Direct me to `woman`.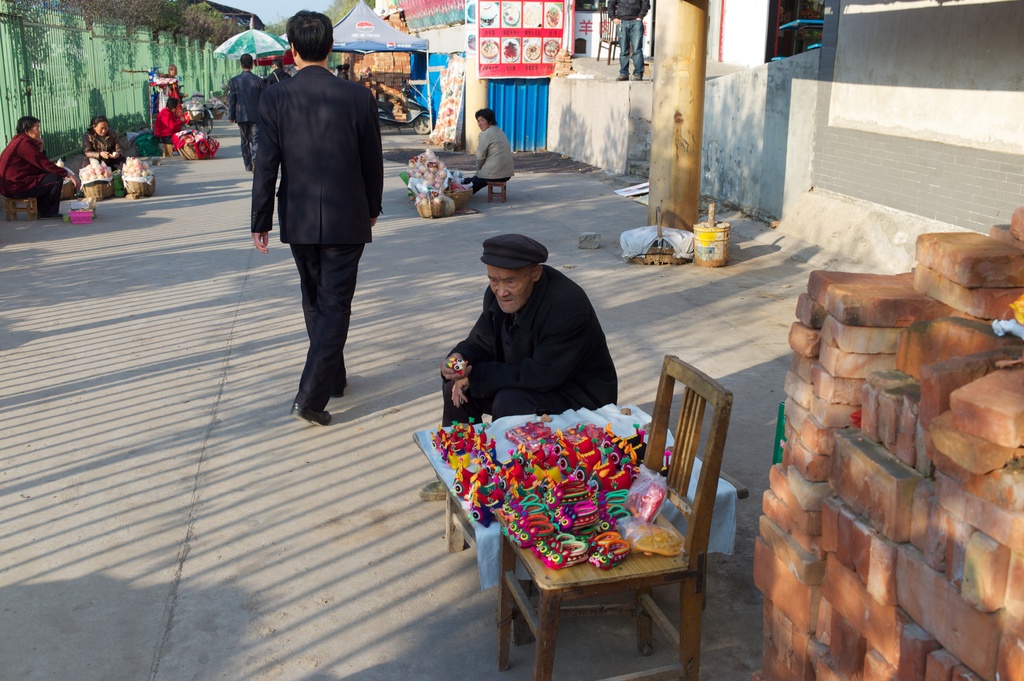
Direction: <box>82,112,127,175</box>.
